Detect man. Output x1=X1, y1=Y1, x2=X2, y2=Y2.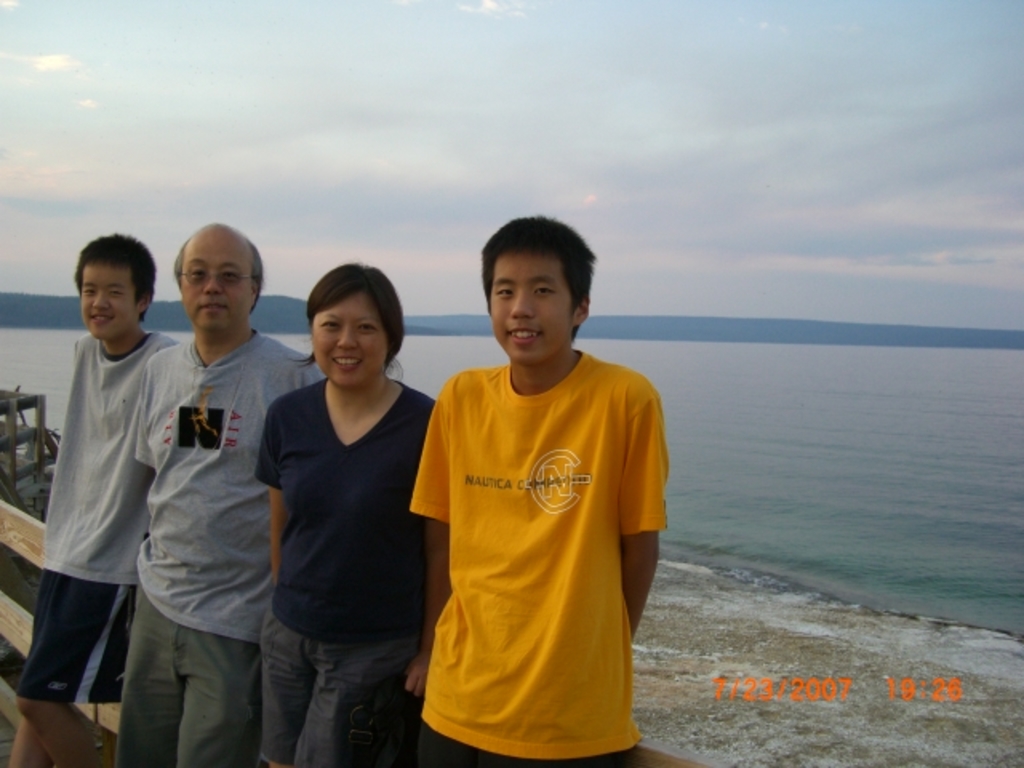
x1=107, y1=218, x2=285, y2=762.
